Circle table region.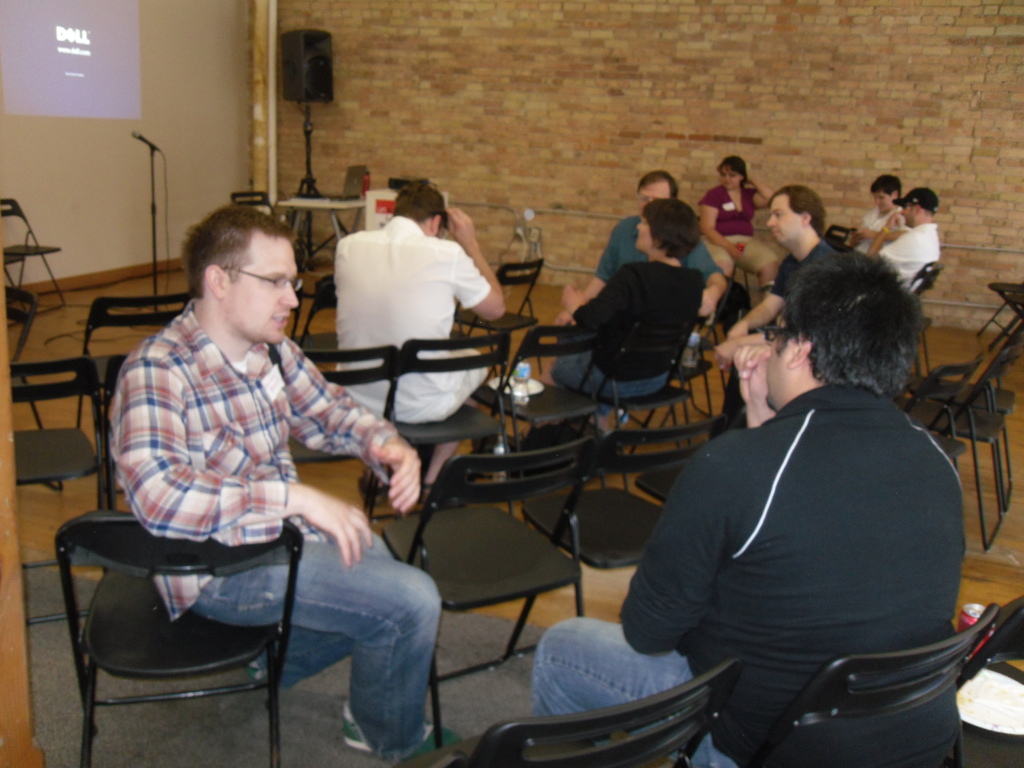
Region: (277, 196, 365, 268).
